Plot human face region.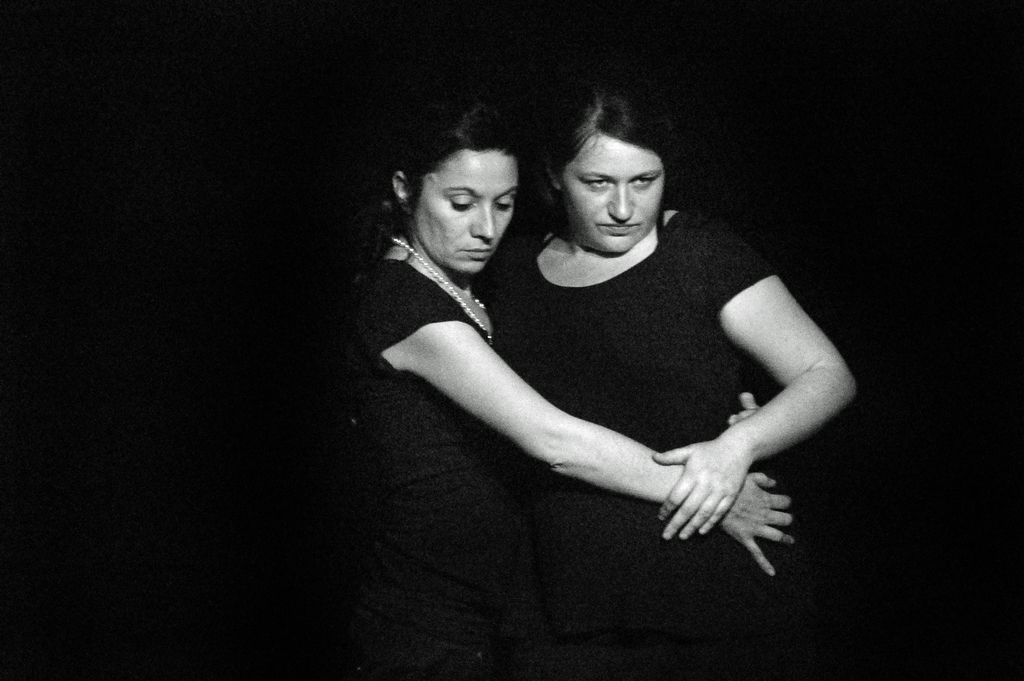
Plotted at bbox=(402, 148, 528, 272).
